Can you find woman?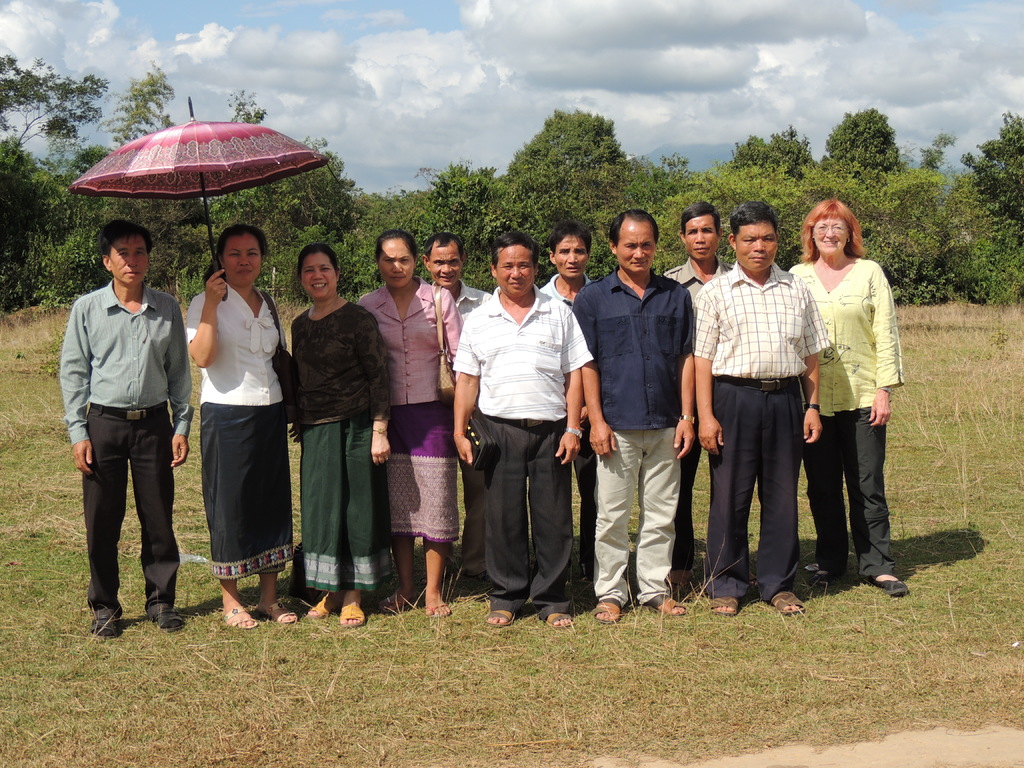
Yes, bounding box: x1=289 y1=244 x2=391 y2=627.
